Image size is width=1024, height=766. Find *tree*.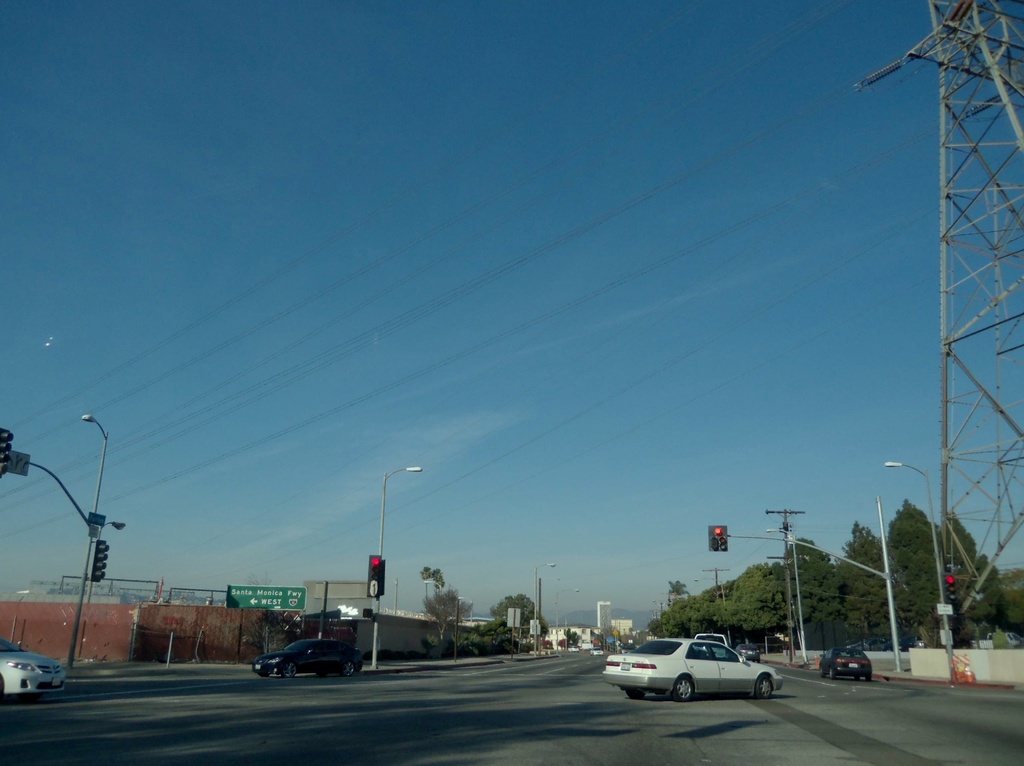
(891,498,966,652).
